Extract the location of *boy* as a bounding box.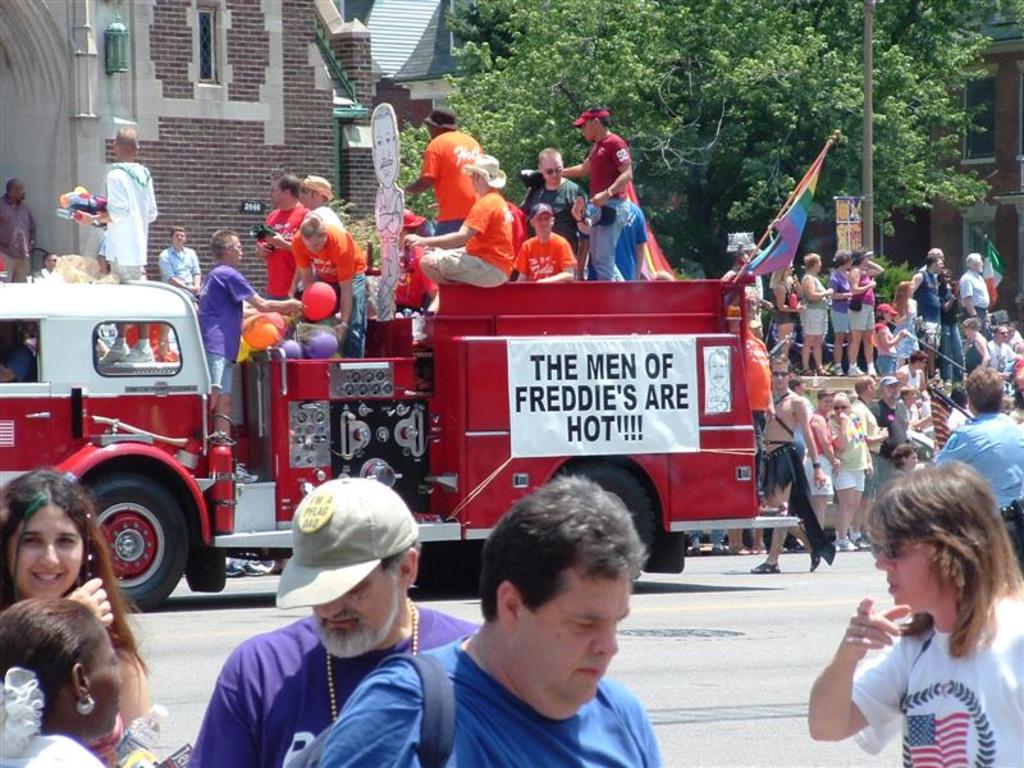
284:211:374:357.
